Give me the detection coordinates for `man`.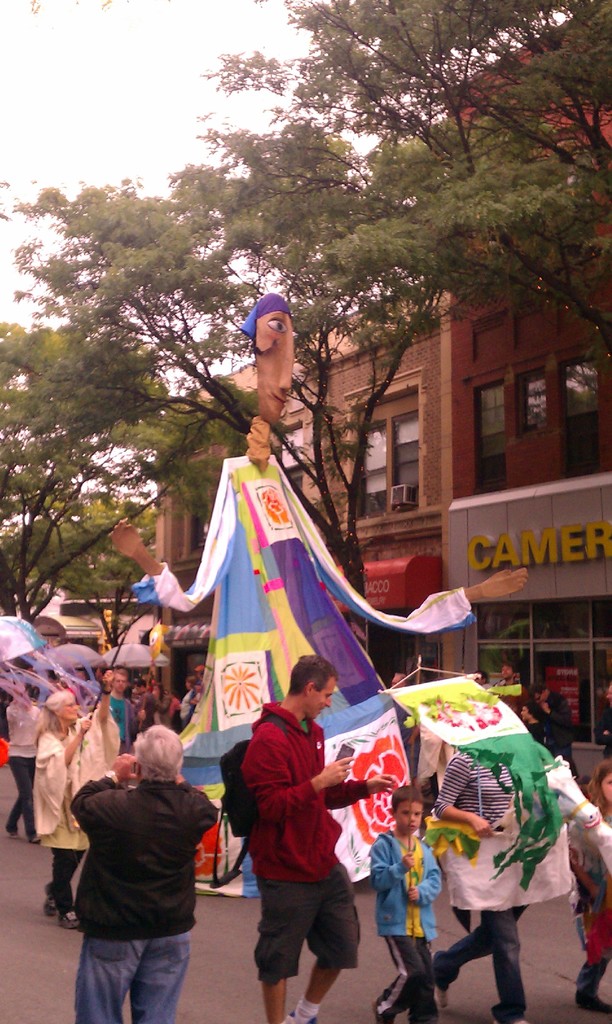
{"left": 512, "top": 699, "right": 544, "bottom": 762}.
